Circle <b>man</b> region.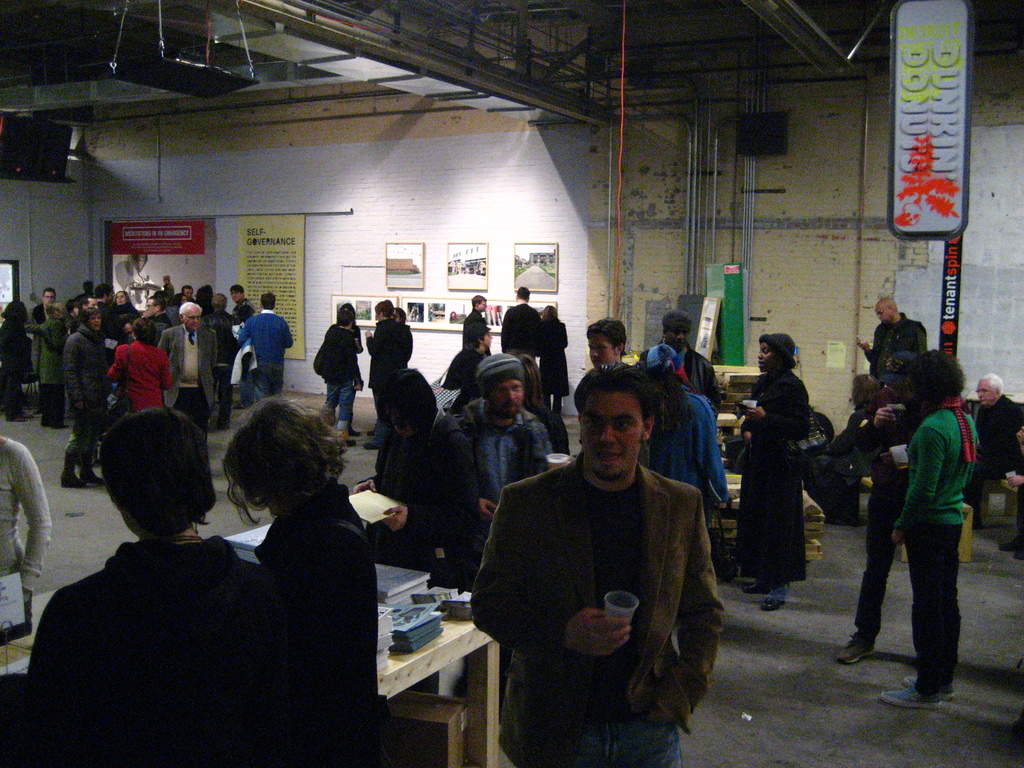
Region: x1=858, y1=283, x2=932, y2=383.
